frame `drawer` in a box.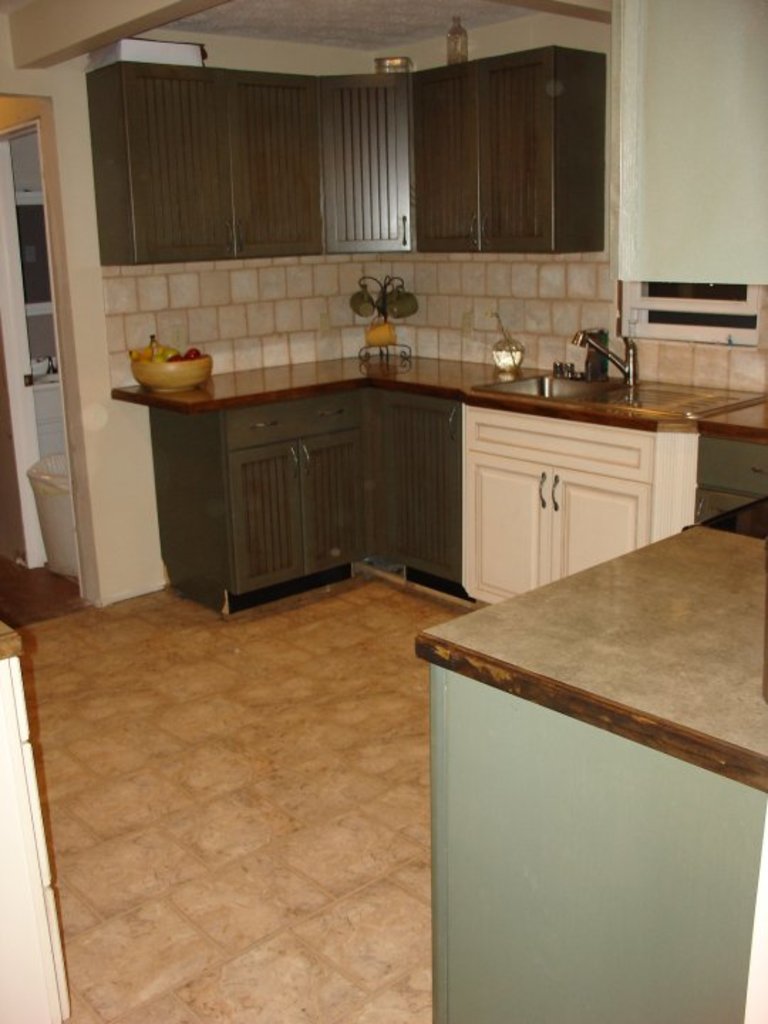
rect(700, 438, 767, 492).
